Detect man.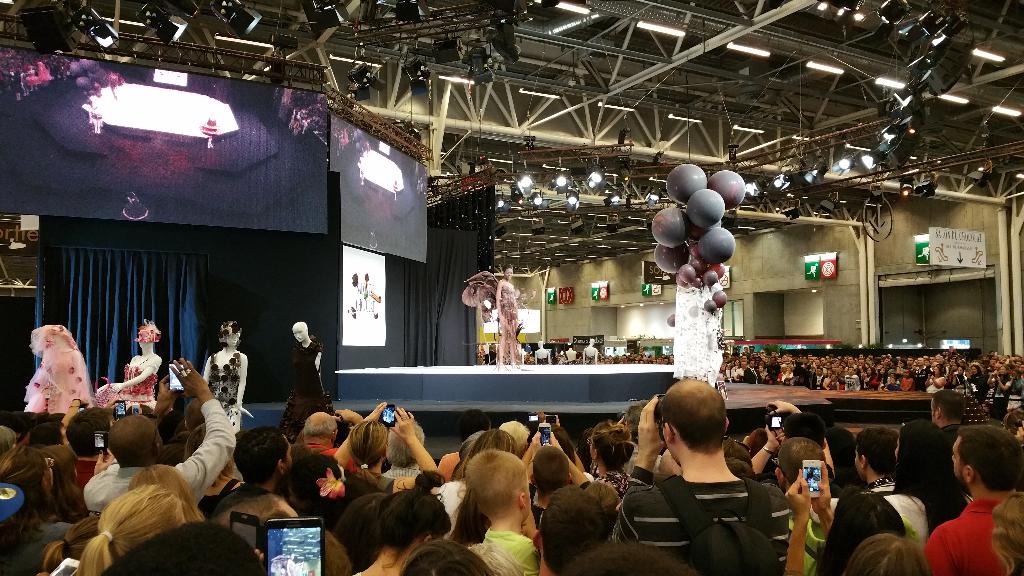
Detected at bbox=[92, 357, 236, 519].
